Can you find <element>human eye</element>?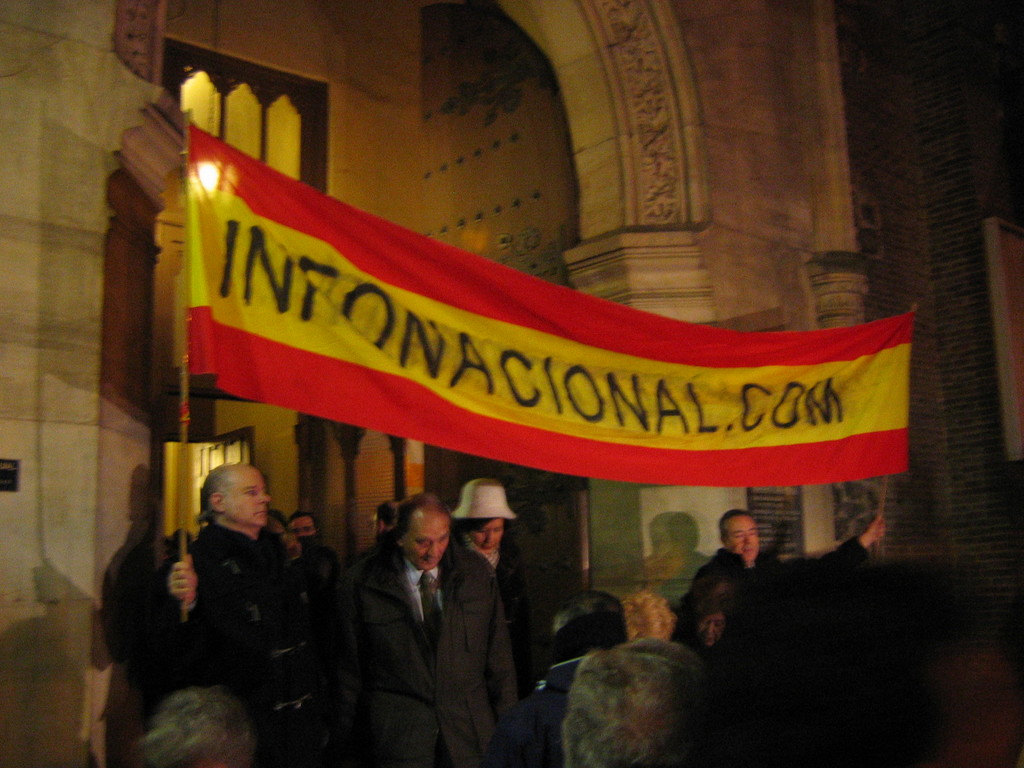
Yes, bounding box: 292,527,303,533.
